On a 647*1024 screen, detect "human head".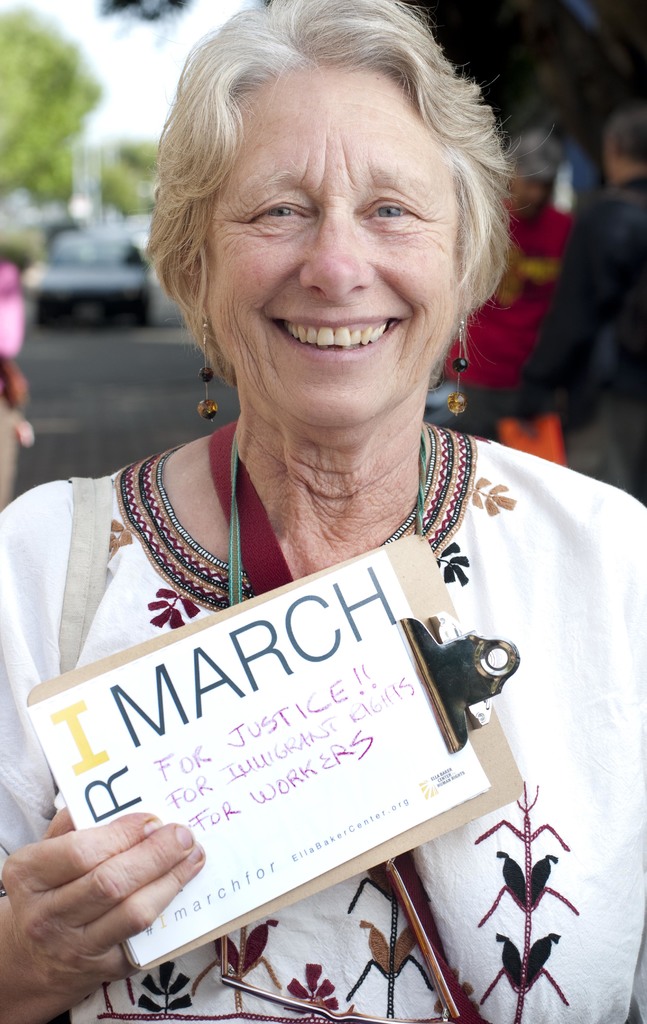
[487, 130, 566, 254].
